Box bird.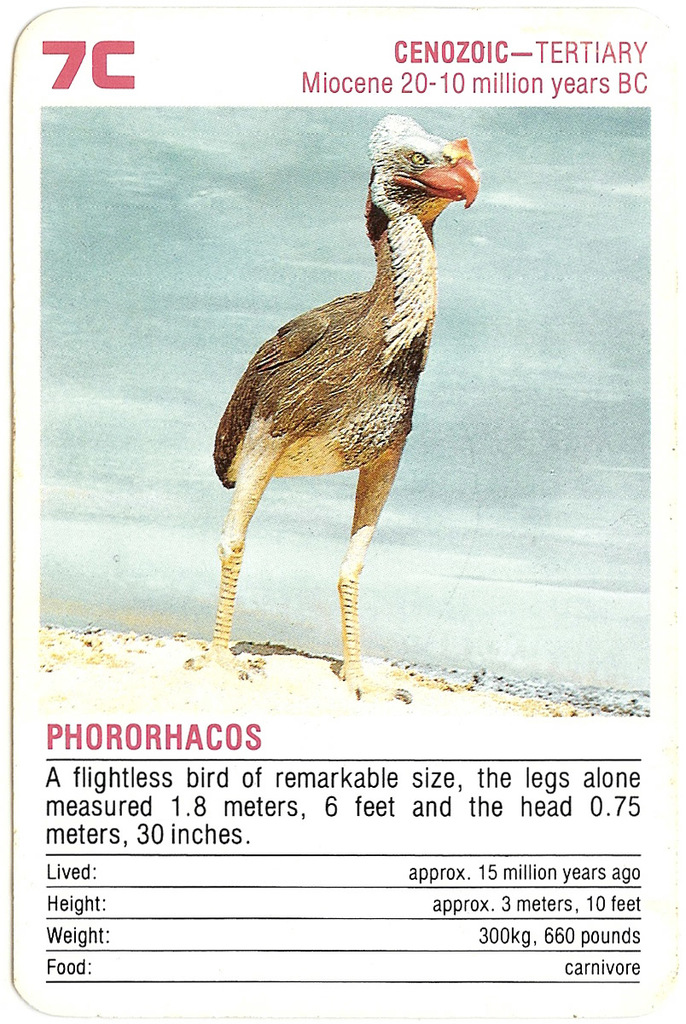
box=[181, 111, 485, 700].
